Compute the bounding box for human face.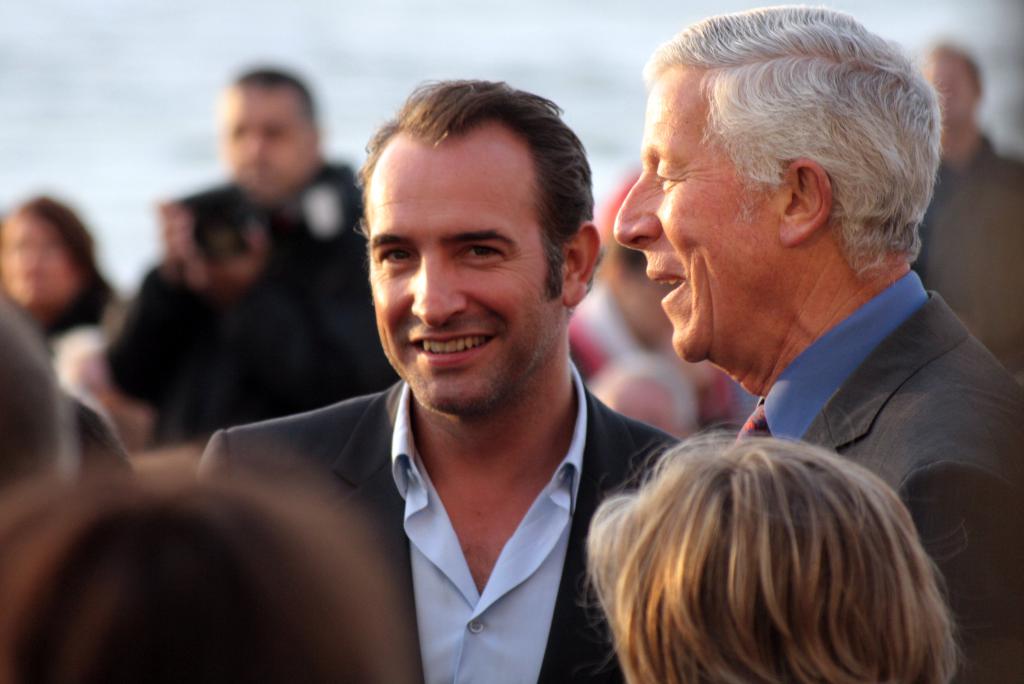
Rect(369, 145, 561, 414).
